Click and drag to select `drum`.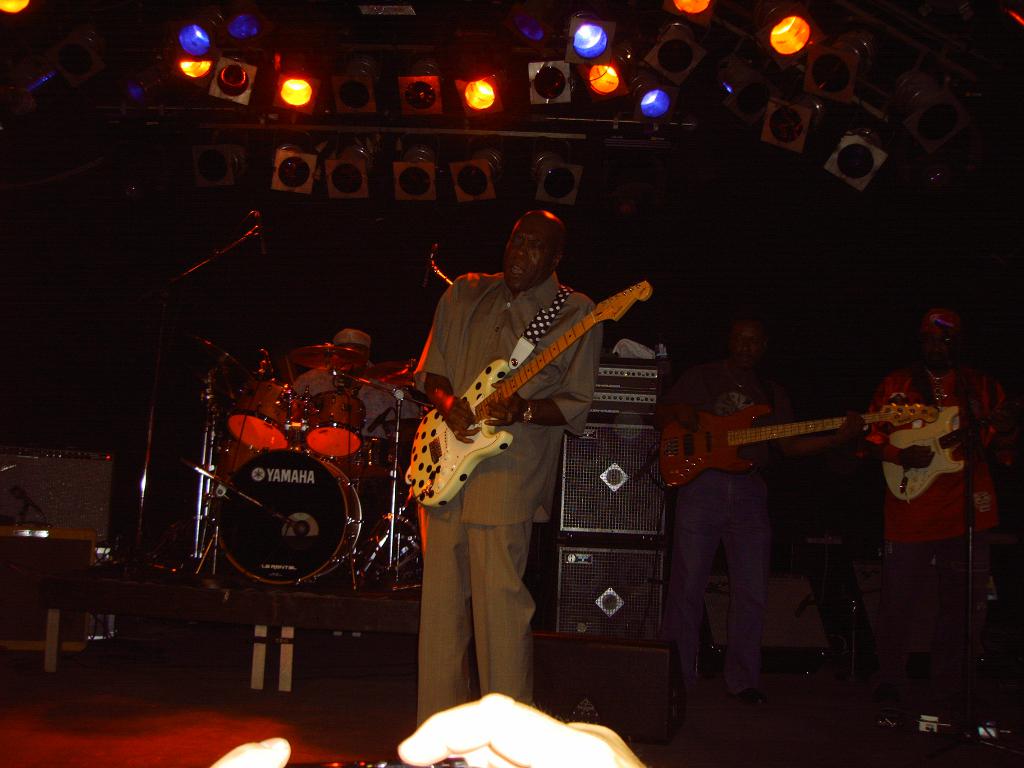
Selection: pyautogui.locateOnScreen(223, 380, 303, 451).
